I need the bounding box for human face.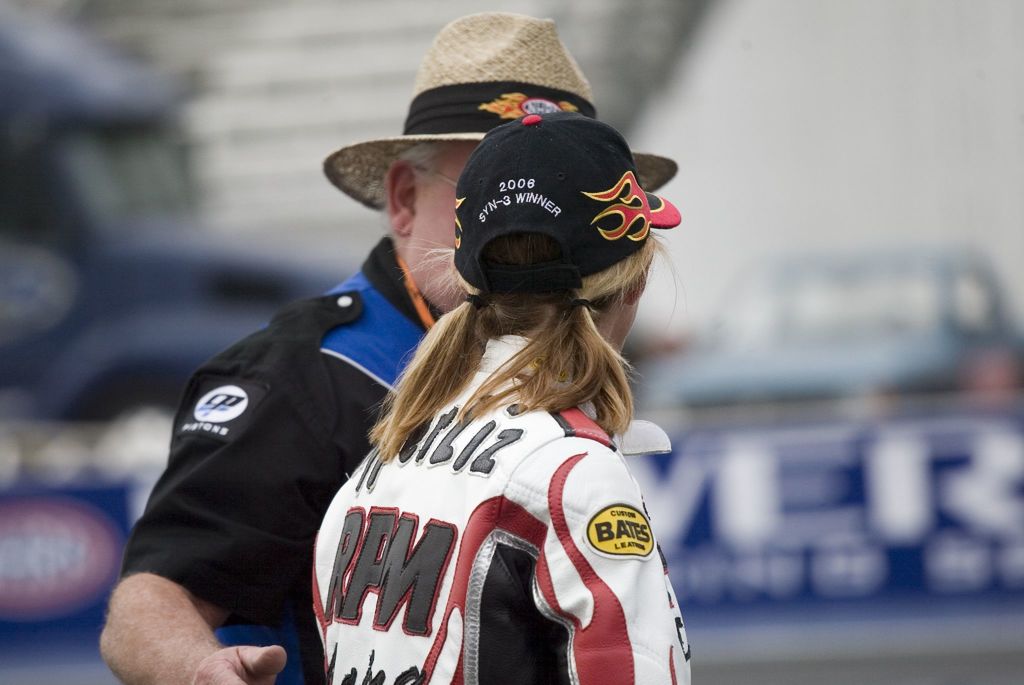
Here it is: {"left": 408, "top": 147, "right": 494, "bottom": 309}.
